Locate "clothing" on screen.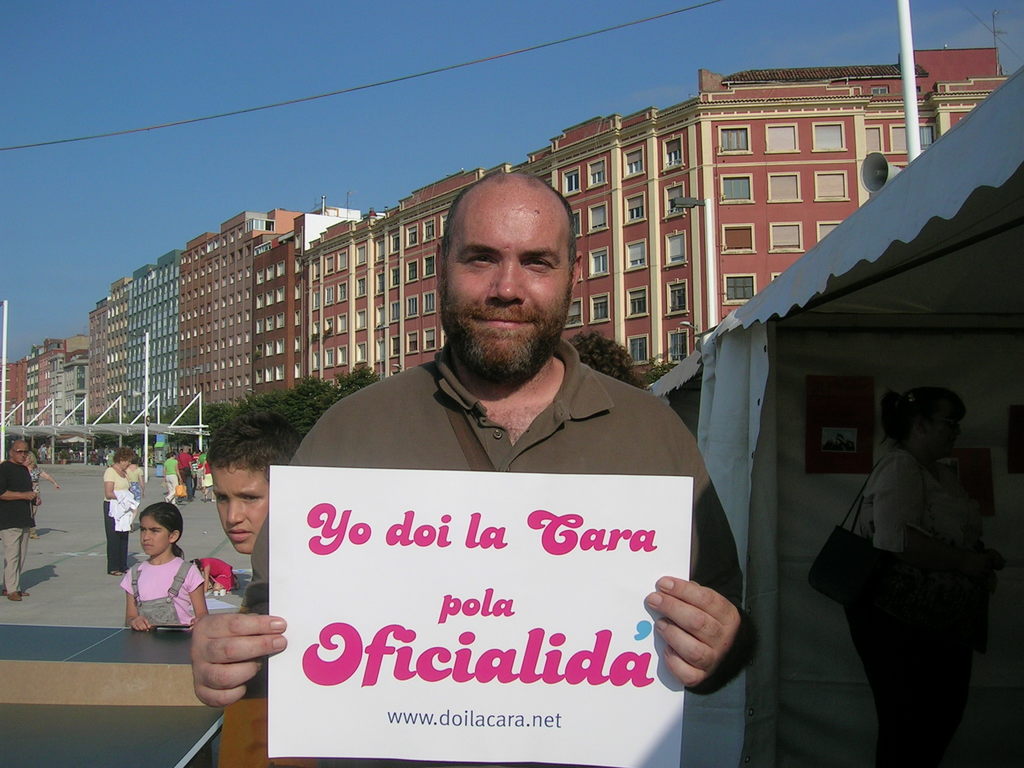
On screen at [246, 337, 732, 730].
